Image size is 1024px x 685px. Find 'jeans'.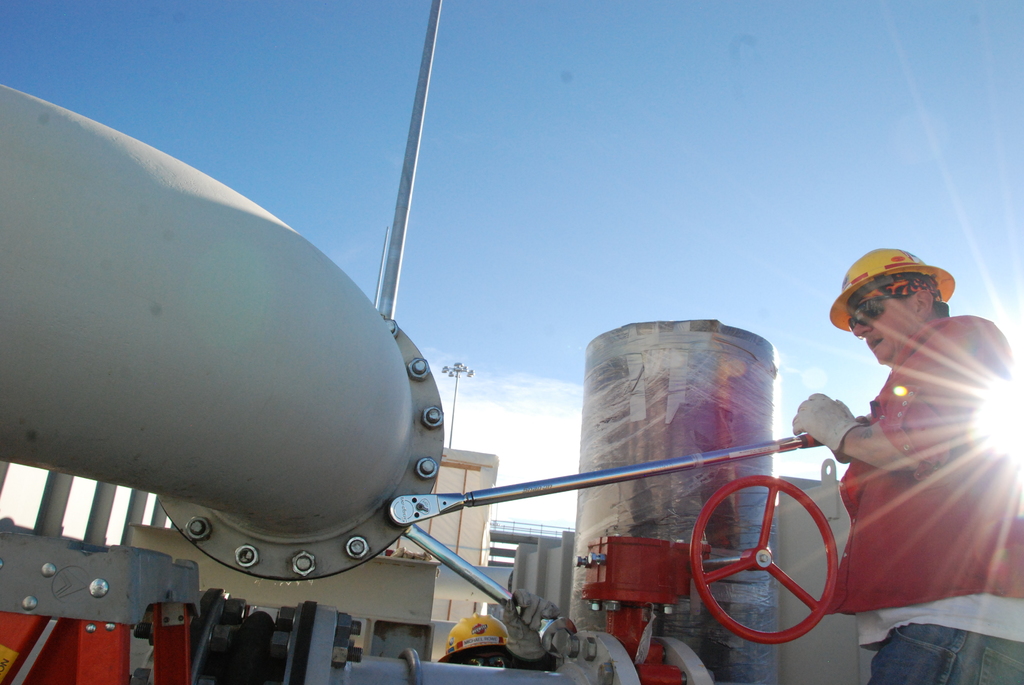
[867, 624, 1023, 684].
